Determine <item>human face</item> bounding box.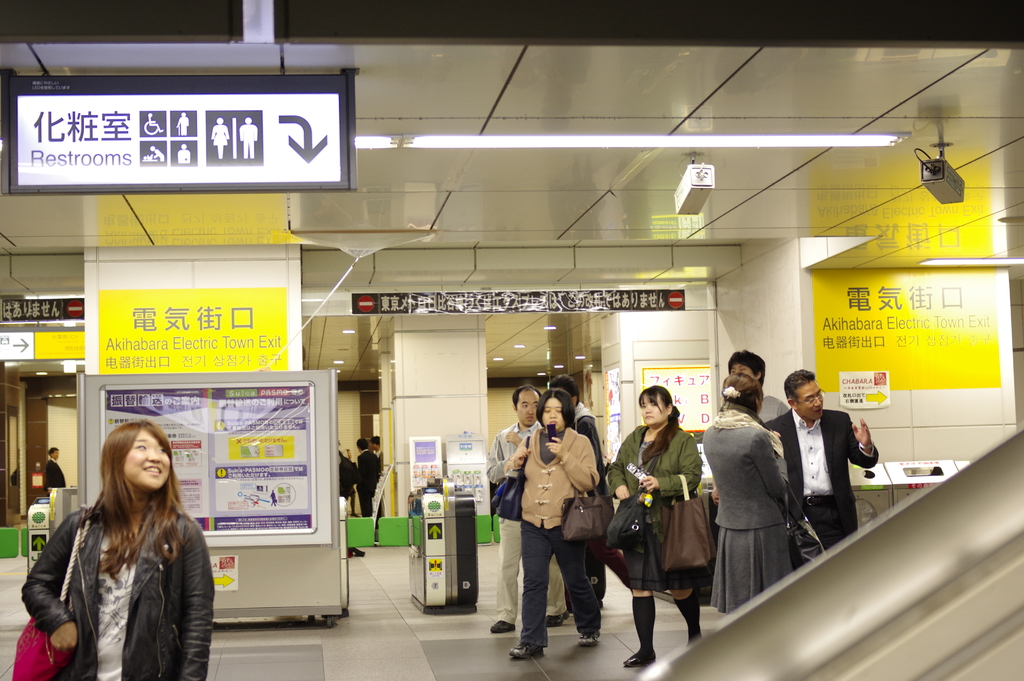
Determined: 643,397,666,429.
